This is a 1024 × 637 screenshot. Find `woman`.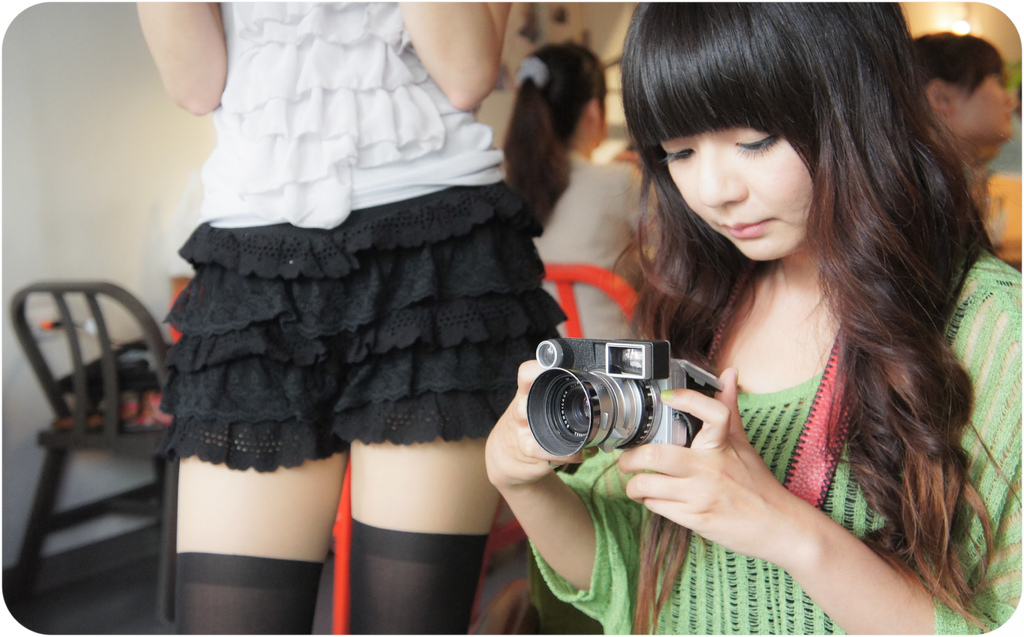
Bounding box: l=491, t=30, r=657, b=467.
